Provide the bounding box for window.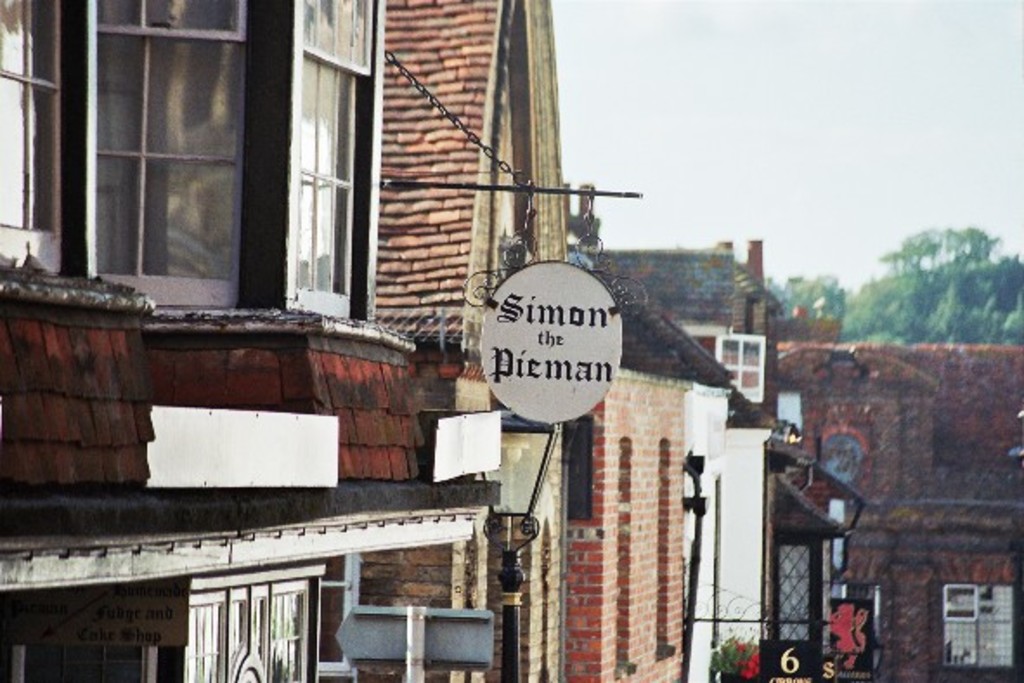
BBox(81, 0, 244, 314).
